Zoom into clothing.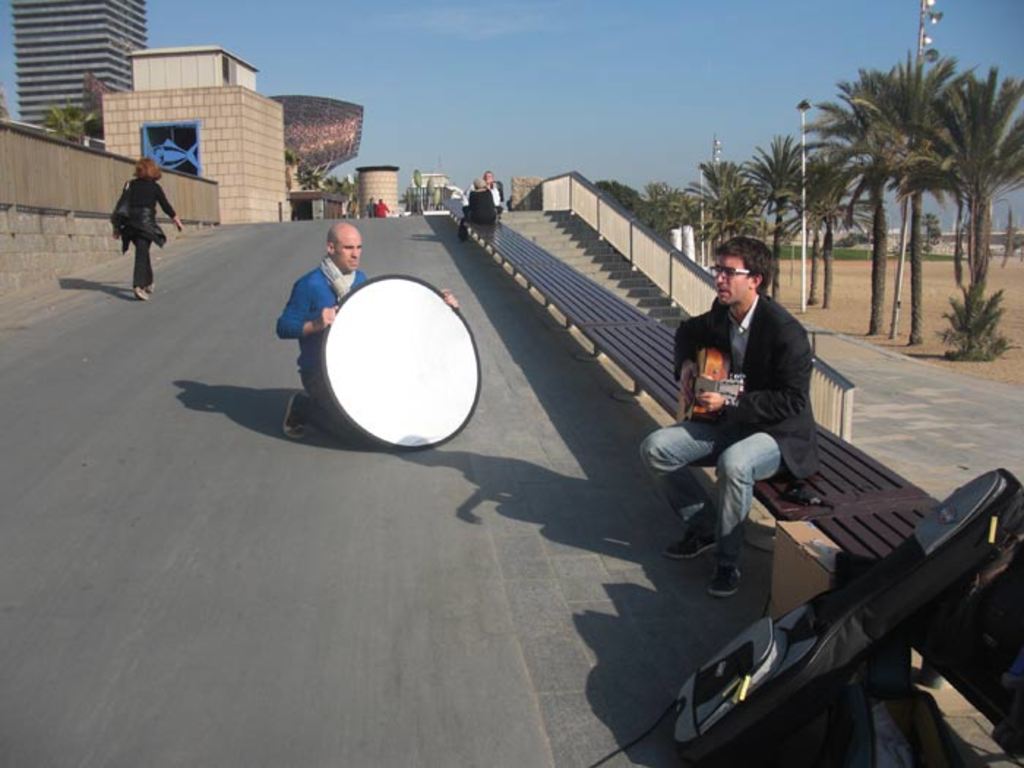
Zoom target: region(638, 291, 824, 553).
